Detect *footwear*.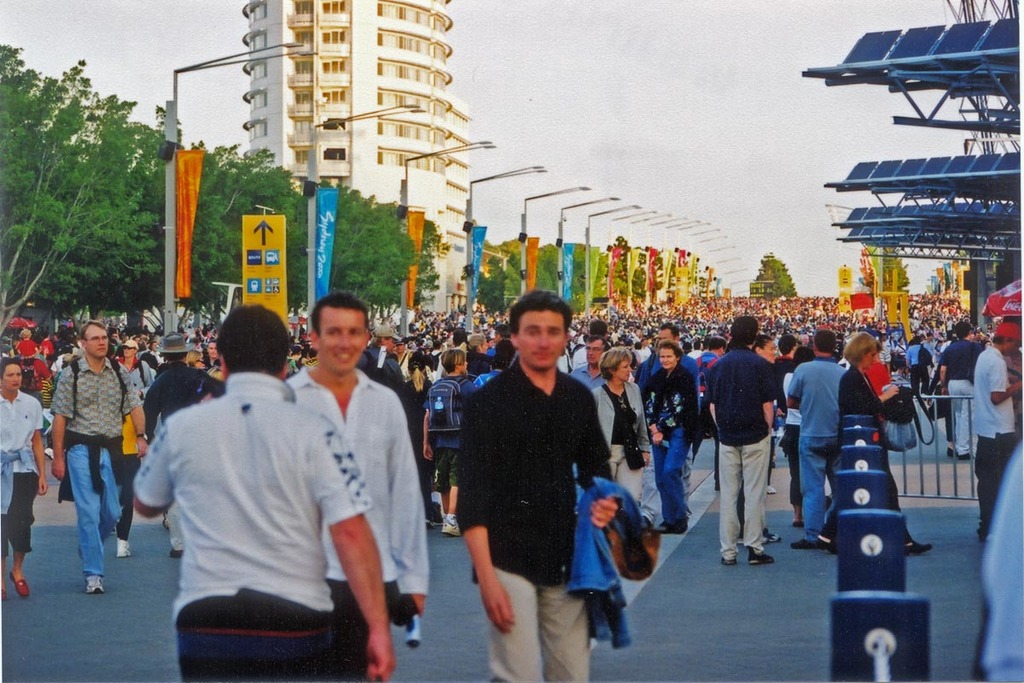
Detected at <box>902,537,931,553</box>.
